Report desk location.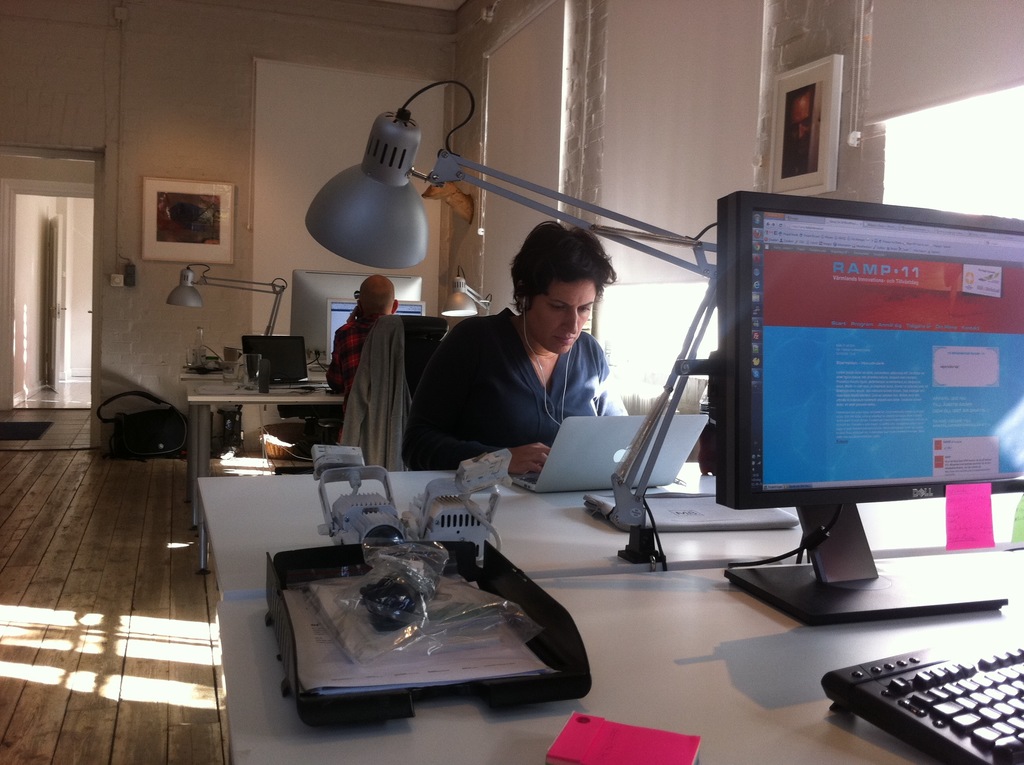
Report: rect(196, 474, 1022, 598).
